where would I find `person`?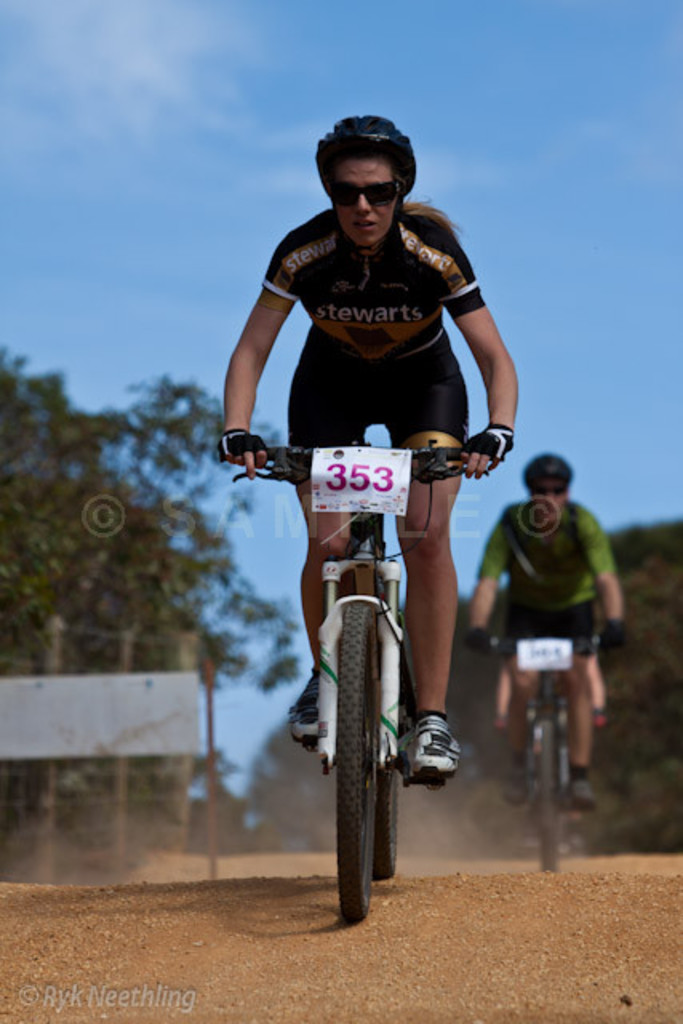
At <bbox>465, 451, 624, 821</bbox>.
